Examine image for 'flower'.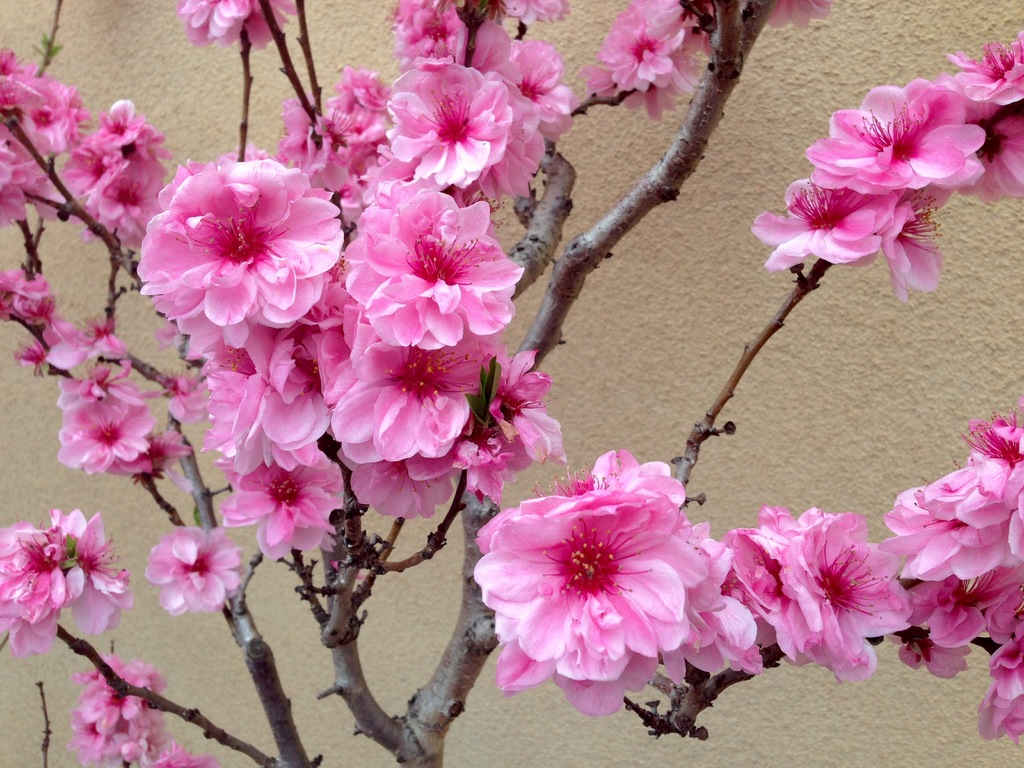
Examination result: x1=57, y1=400, x2=159, y2=477.
